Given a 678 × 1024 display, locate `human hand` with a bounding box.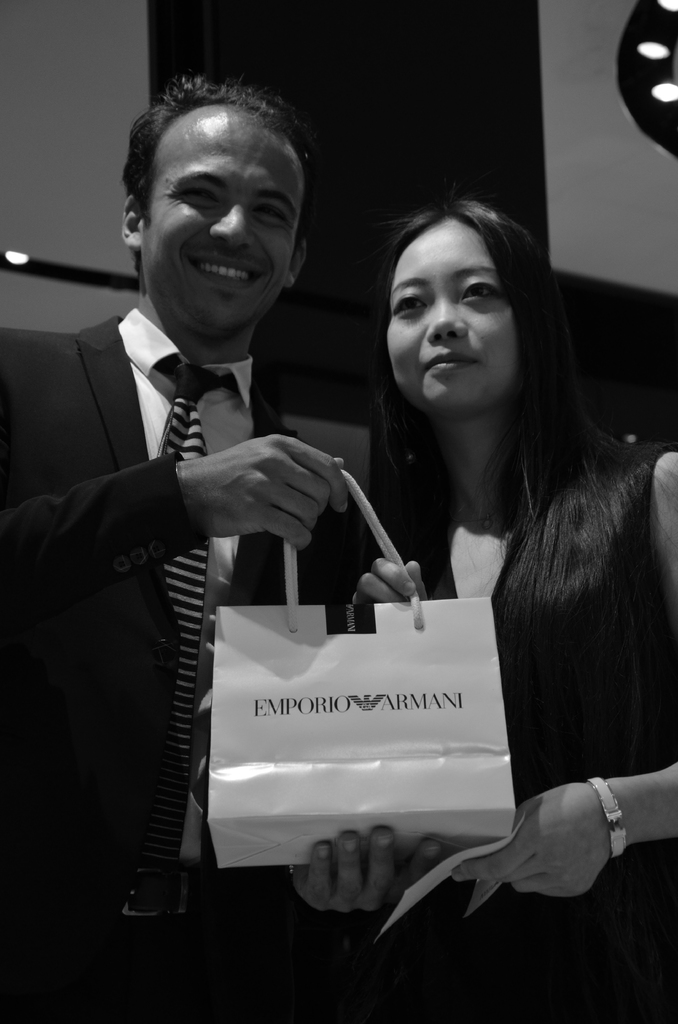
Located: region(191, 429, 350, 552).
